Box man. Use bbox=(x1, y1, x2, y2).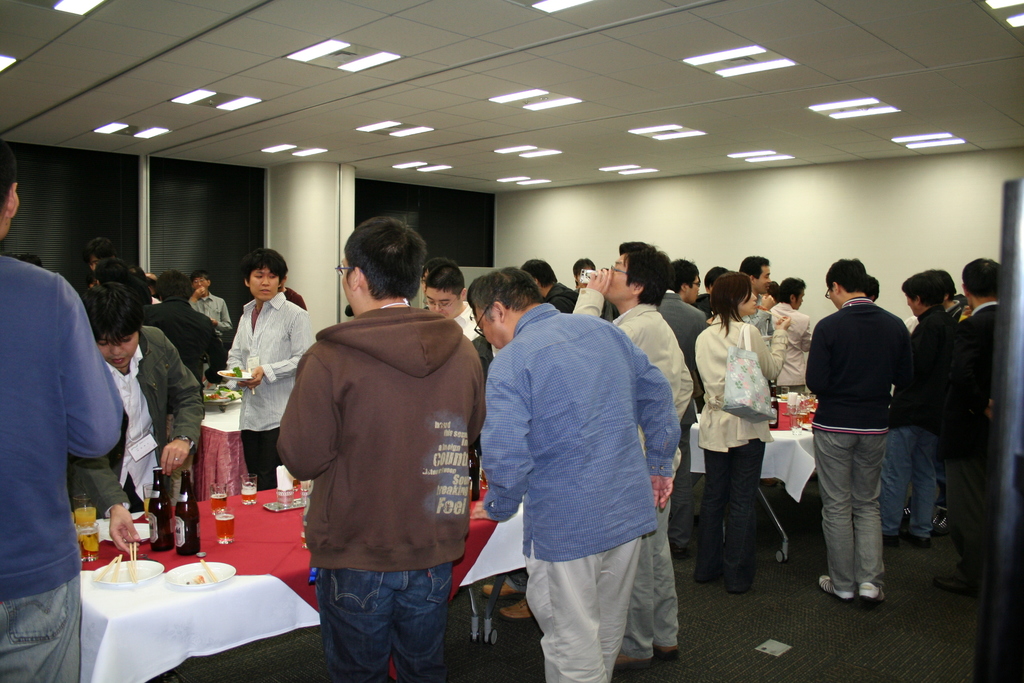
bbox=(277, 208, 481, 682).
